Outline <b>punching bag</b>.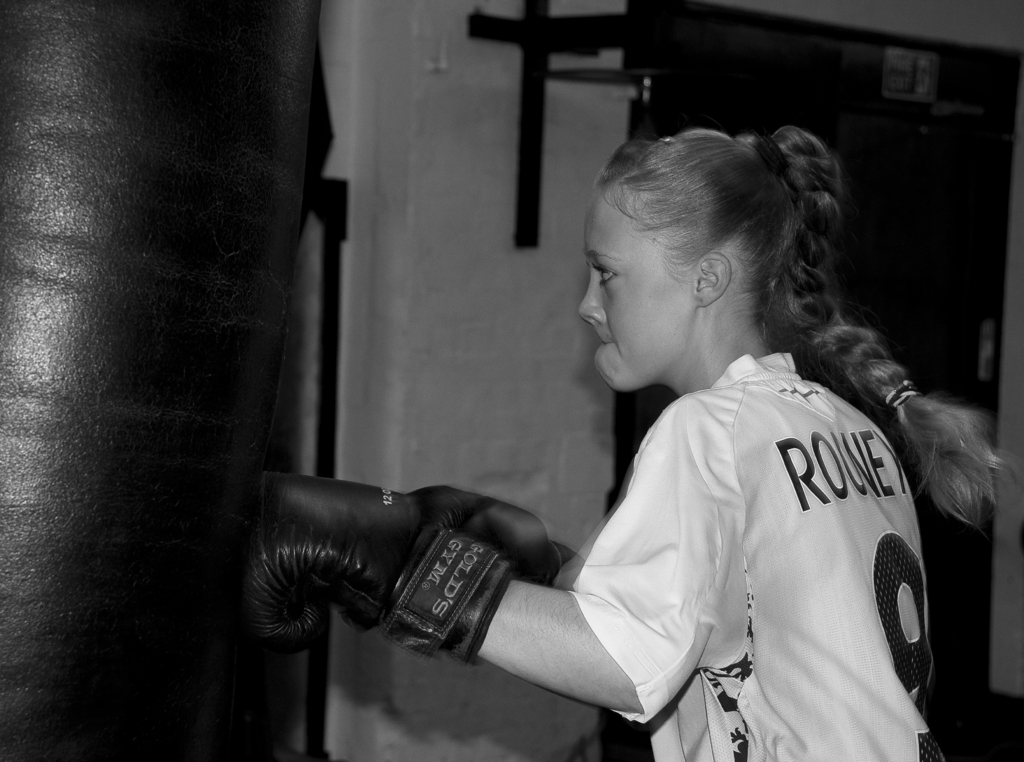
Outline: (0, 0, 324, 761).
